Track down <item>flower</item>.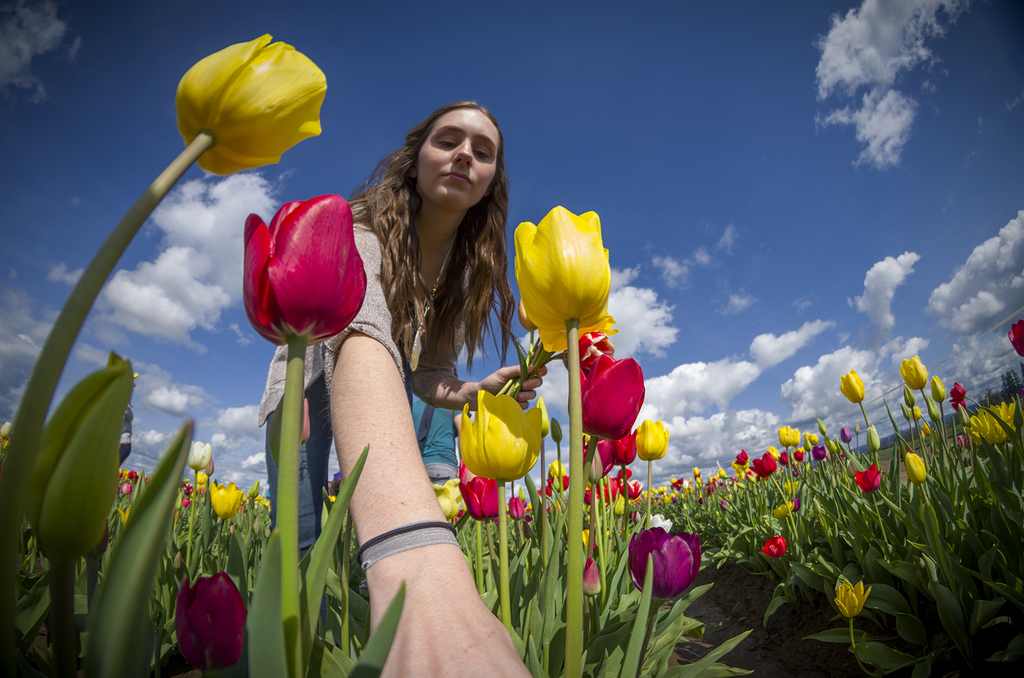
Tracked to x1=173 y1=564 x2=244 y2=677.
